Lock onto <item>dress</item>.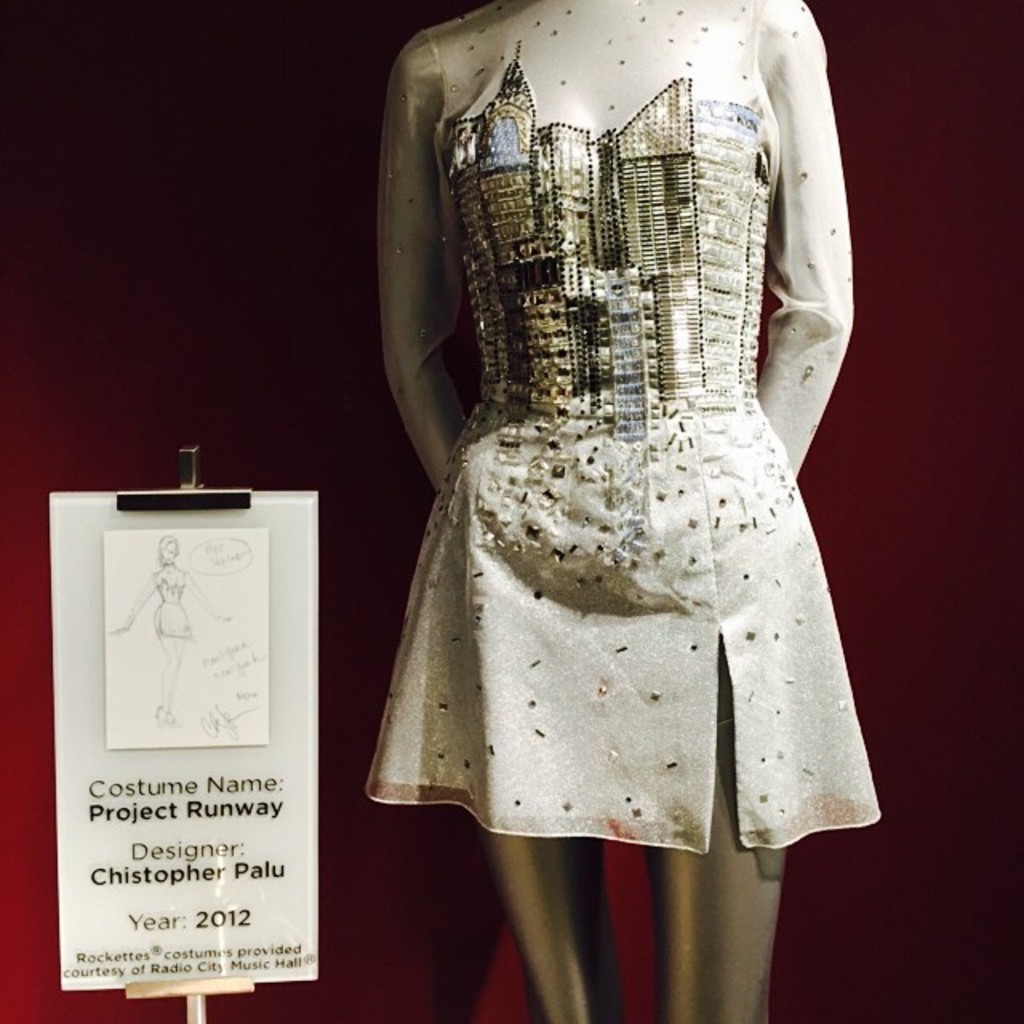
Locked: bbox=[363, 0, 883, 856].
